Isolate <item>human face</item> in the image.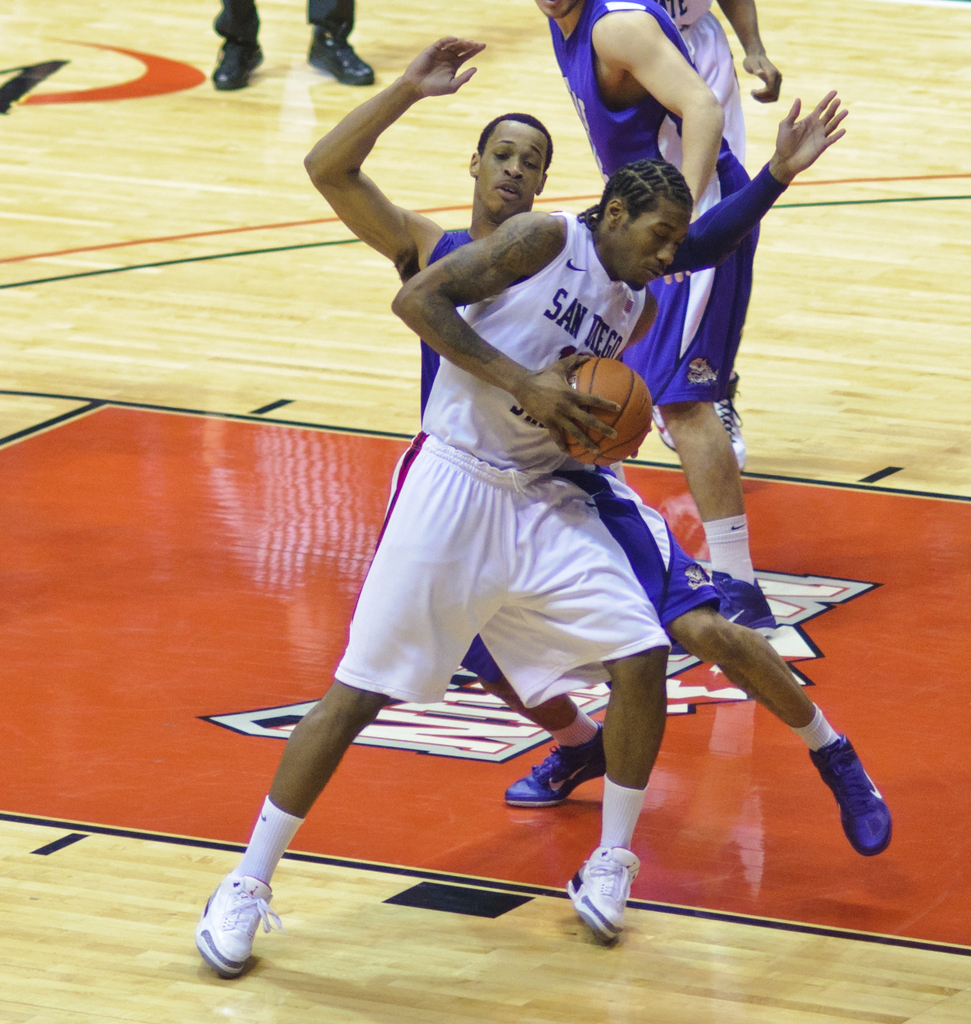
Isolated region: select_region(478, 127, 543, 214).
